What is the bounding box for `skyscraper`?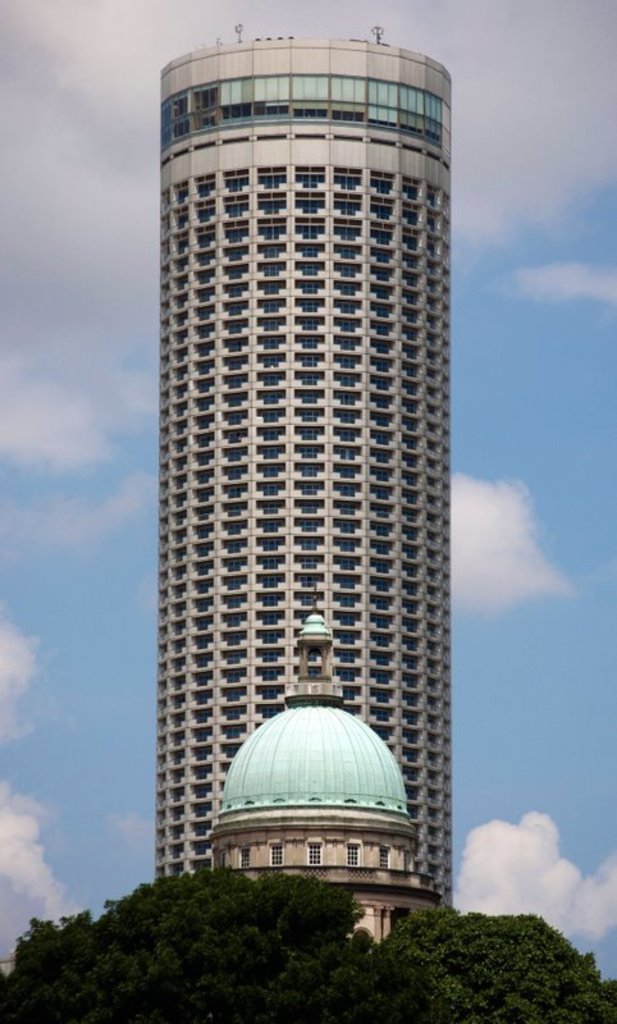
146,24,467,923.
